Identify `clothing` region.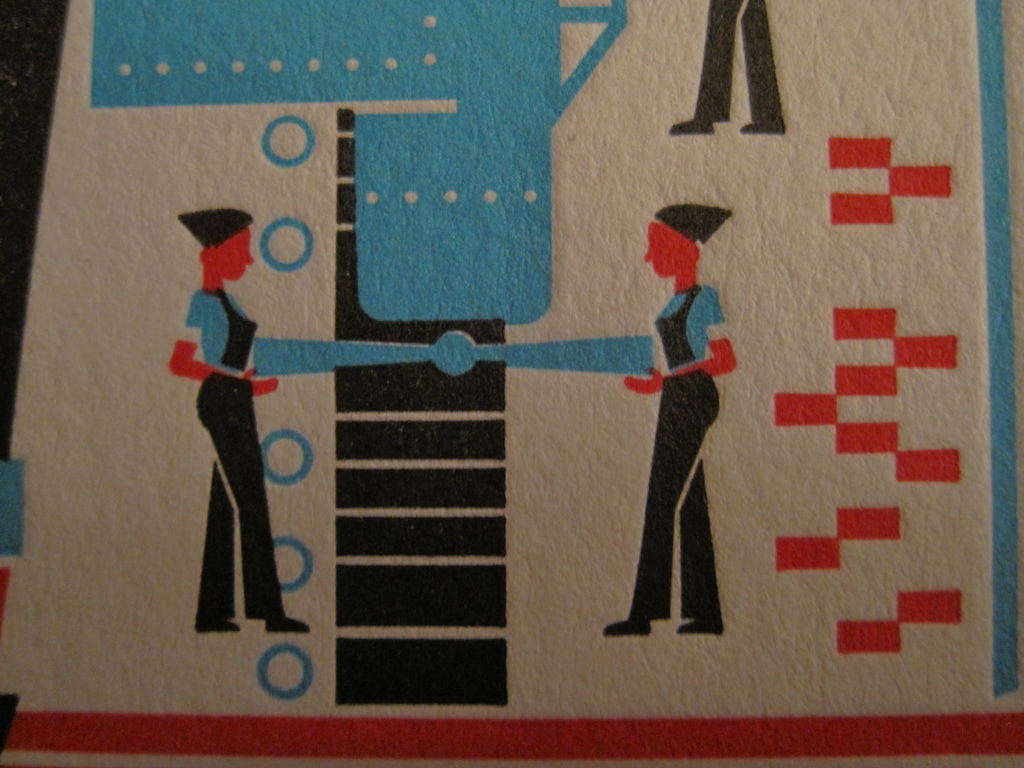
Region: BBox(626, 246, 744, 615).
